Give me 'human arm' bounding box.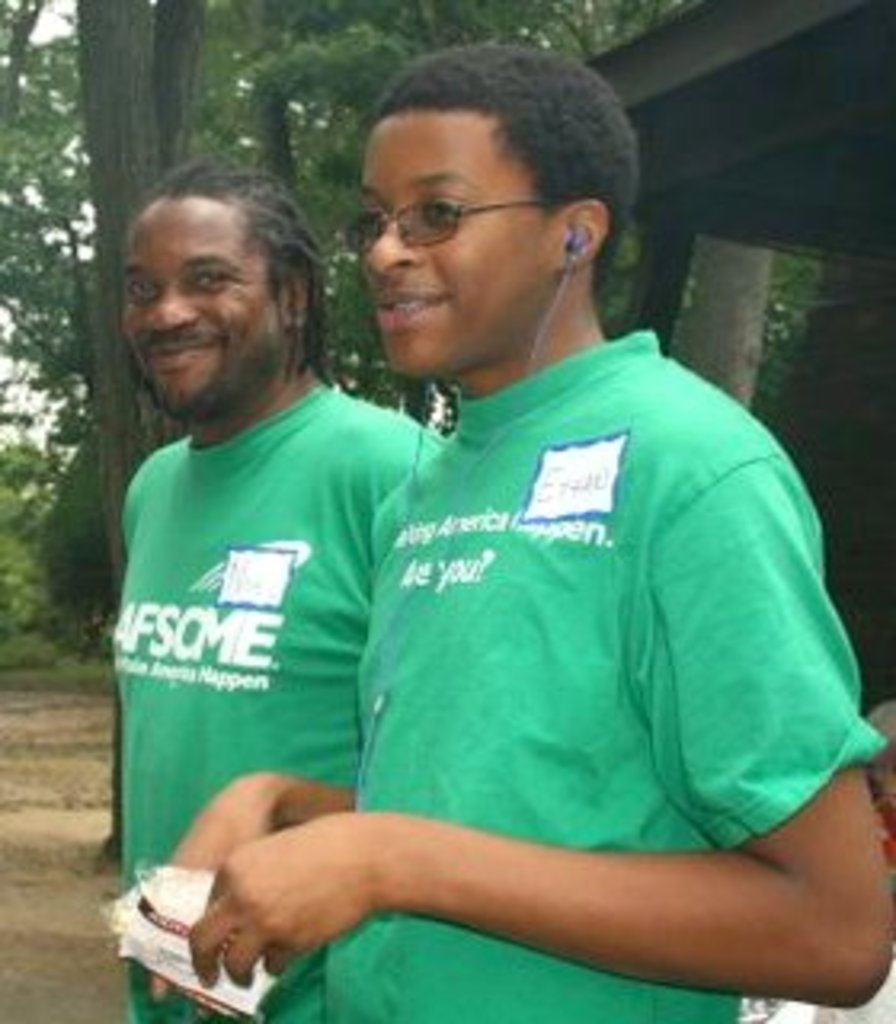
box(144, 774, 352, 992).
